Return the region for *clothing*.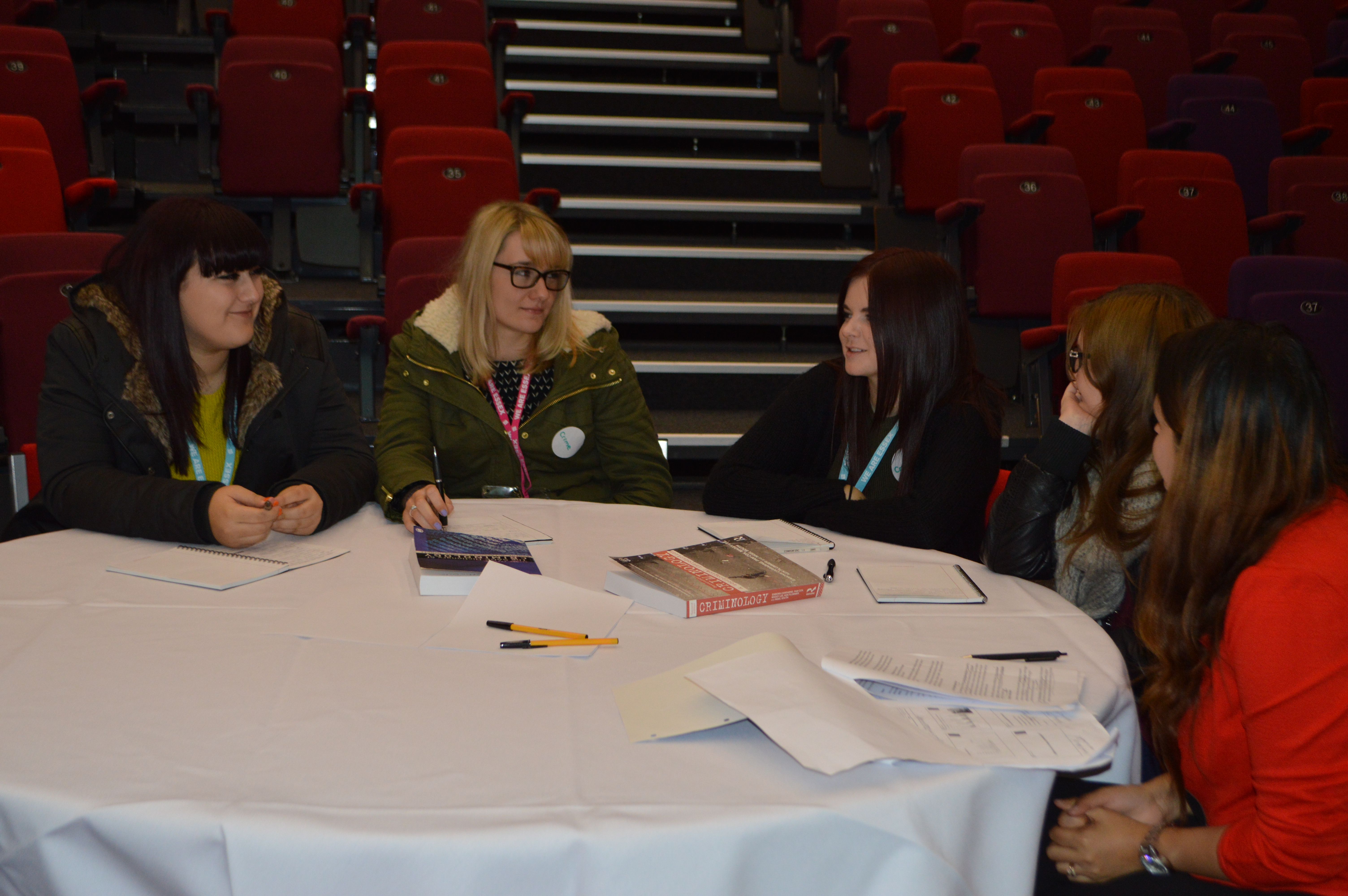
[5, 57, 76, 127].
